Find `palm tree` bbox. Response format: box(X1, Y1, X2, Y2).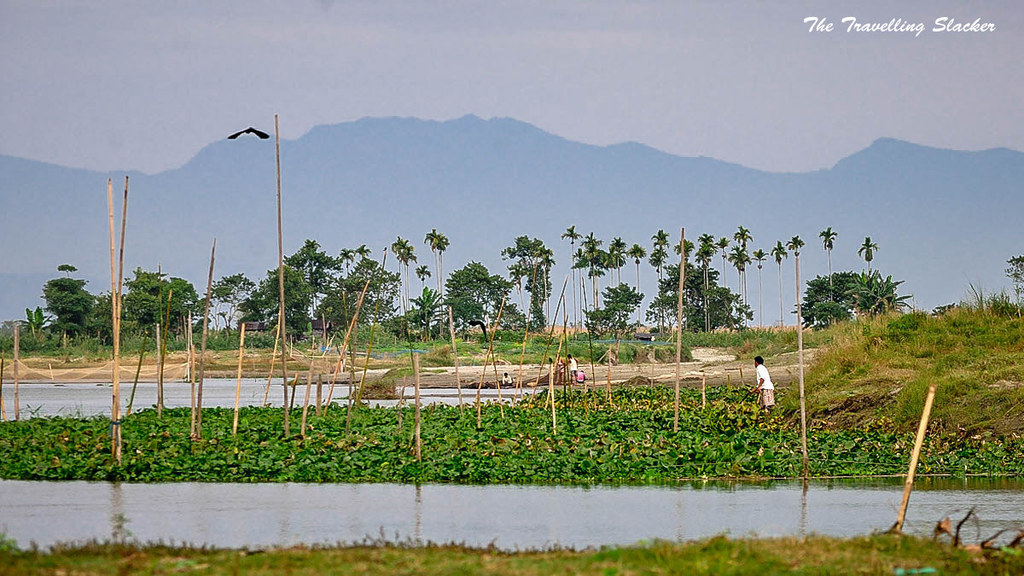
box(35, 265, 100, 333).
